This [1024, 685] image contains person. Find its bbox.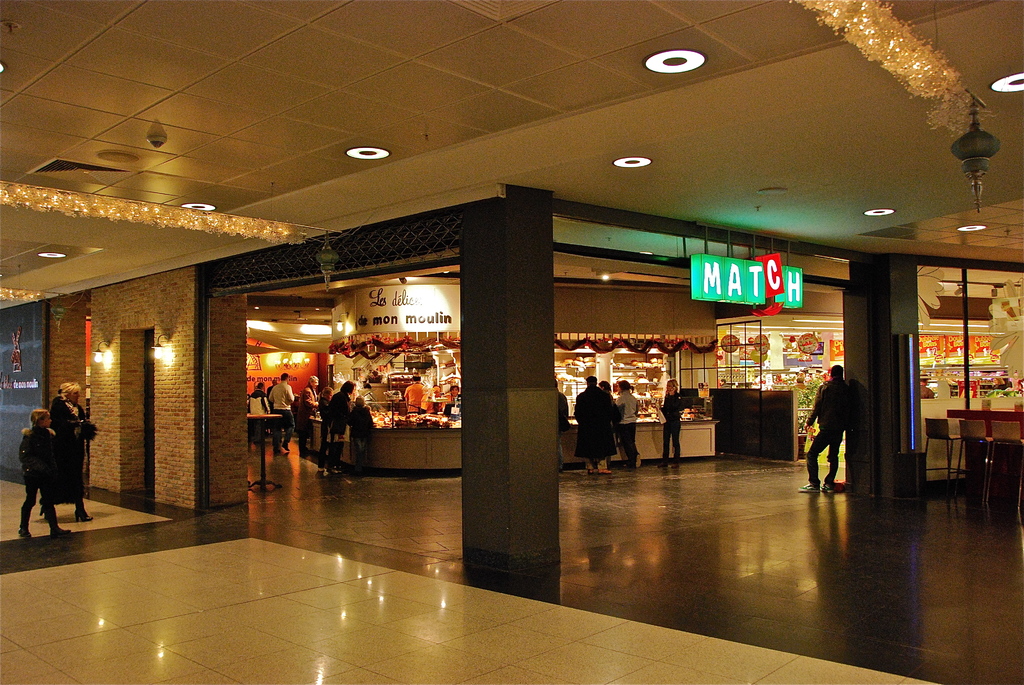
(573, 374, 612, 474).
